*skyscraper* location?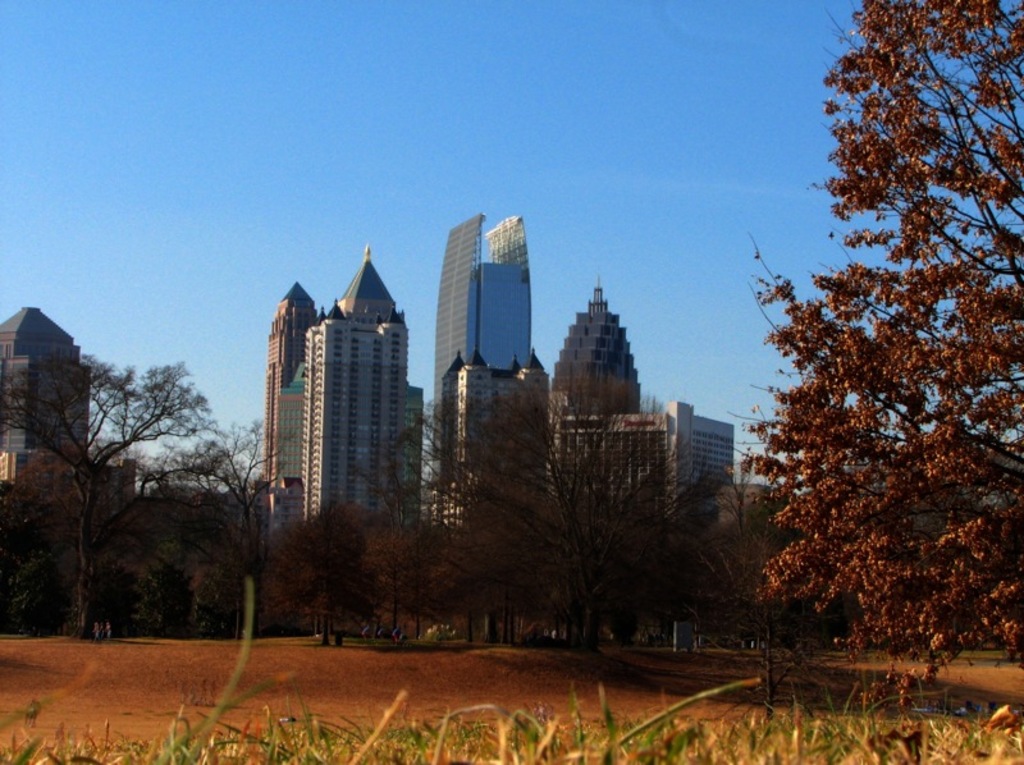
rect(433, 212, 535, 521)
